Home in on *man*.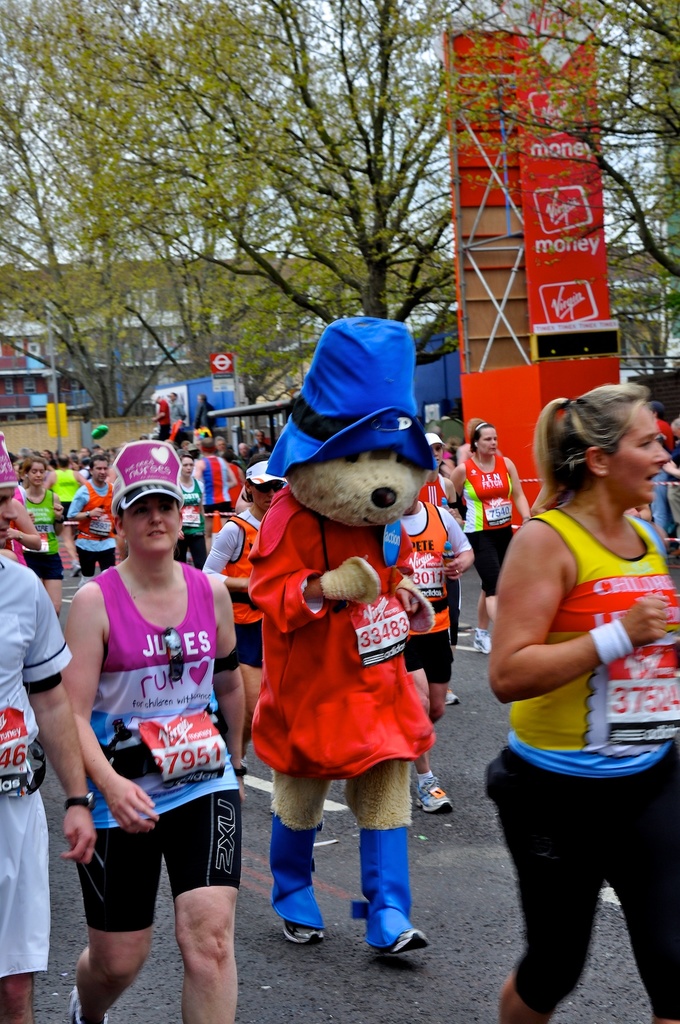
Homed in at [194, 461, 316, 751].
